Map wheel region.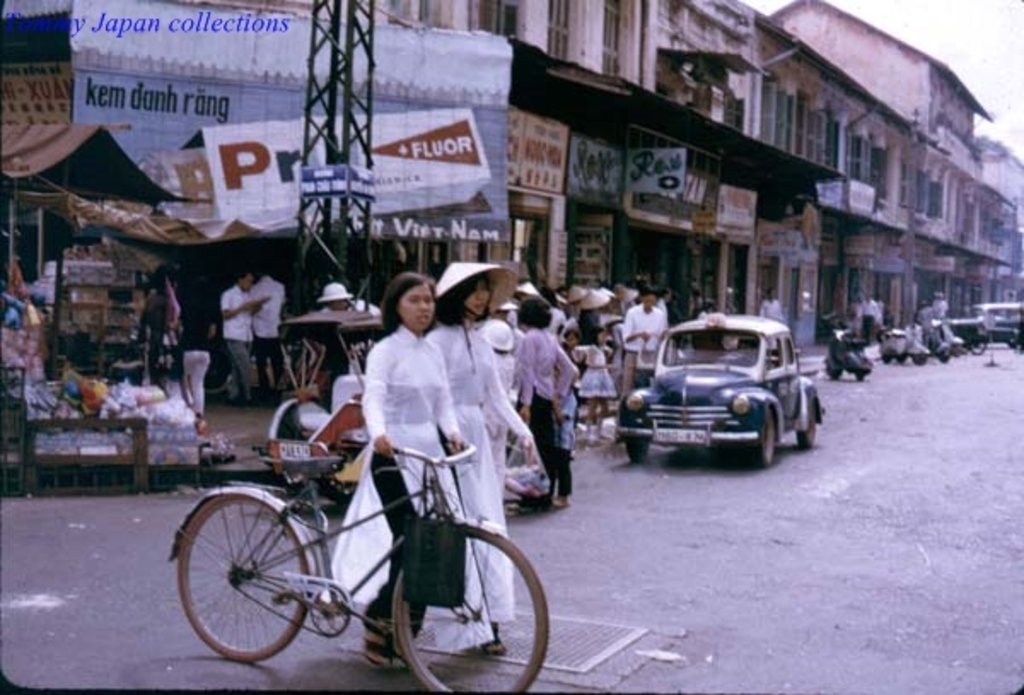
Mapped to 937,345,954,369.
